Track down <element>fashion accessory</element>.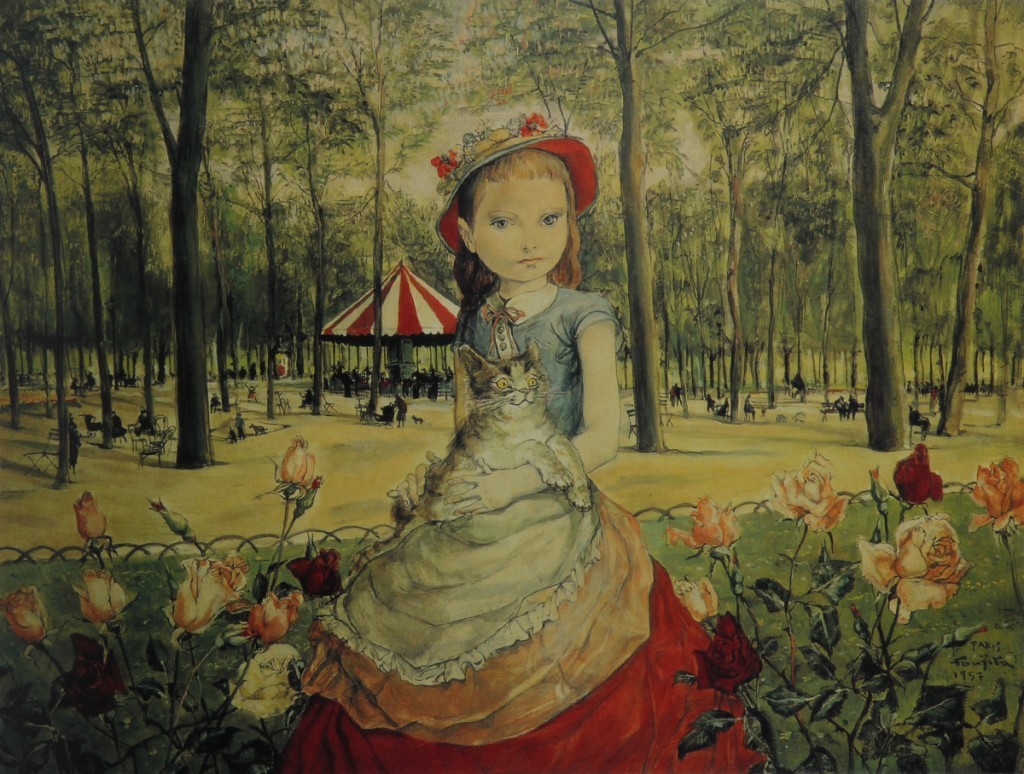
Tracked to Rect(426, 109, 598, 257).
